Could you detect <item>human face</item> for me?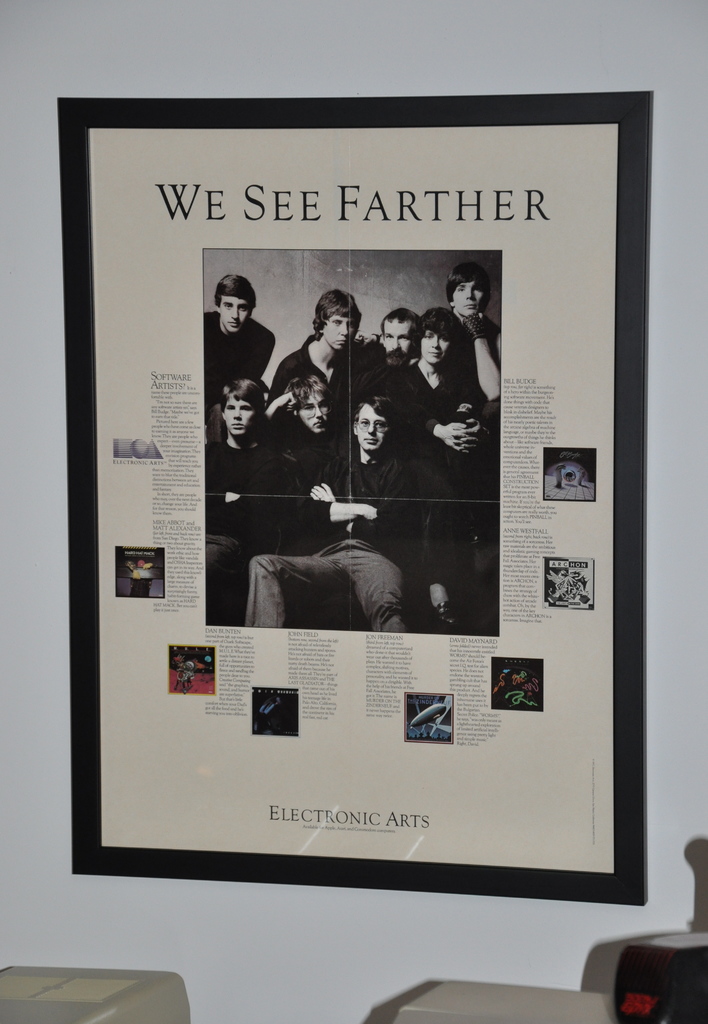
Detection result: box=[450, 278, 486, 319].
